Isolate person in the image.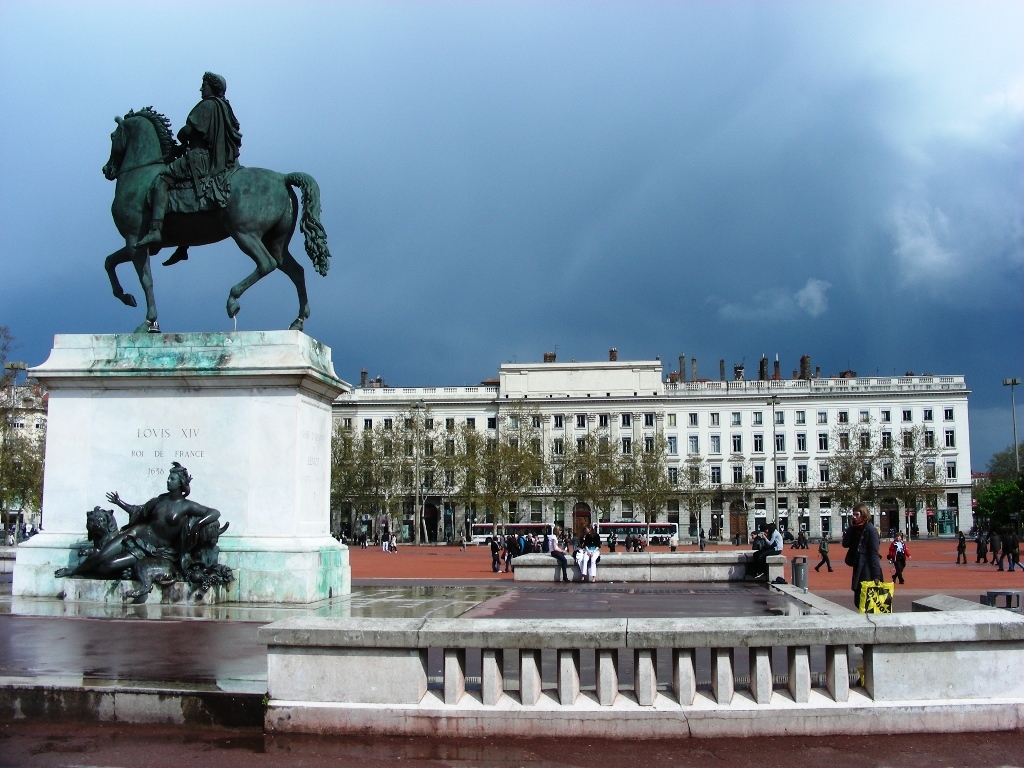
Isolated region: {"left": 844, "top": 513, "right": 899, "bottom": 636}.
